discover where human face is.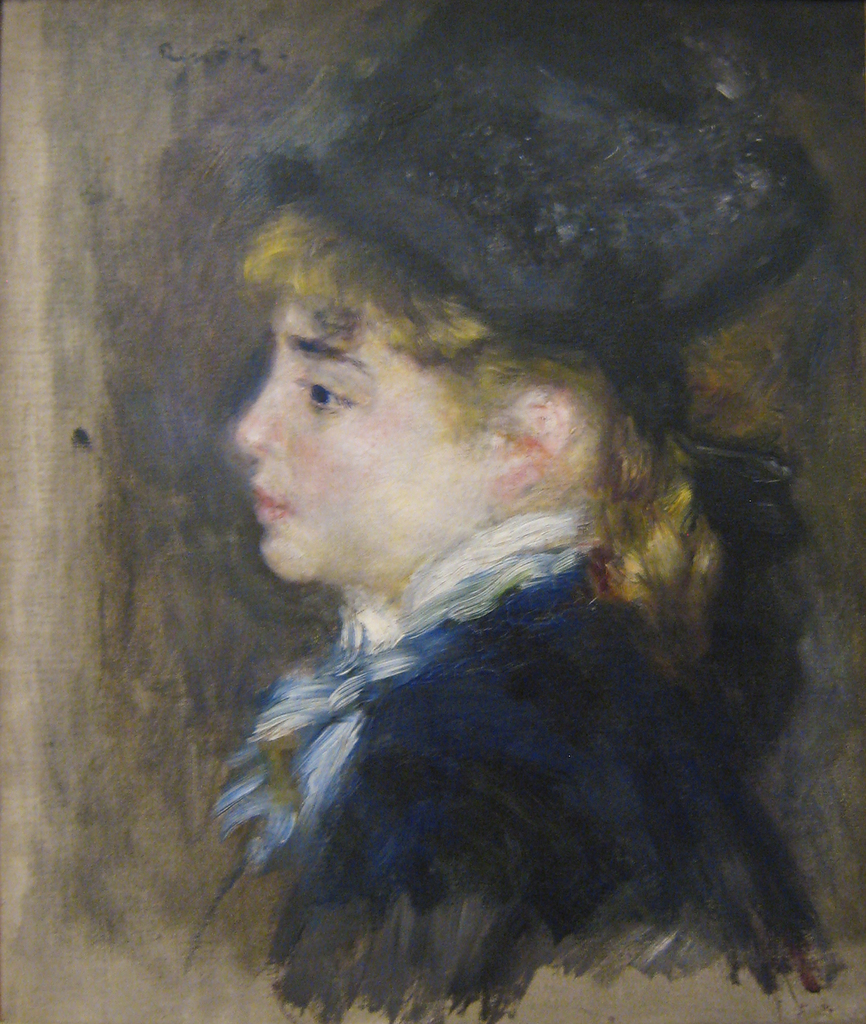
Discovered at 237,293,496,586.
